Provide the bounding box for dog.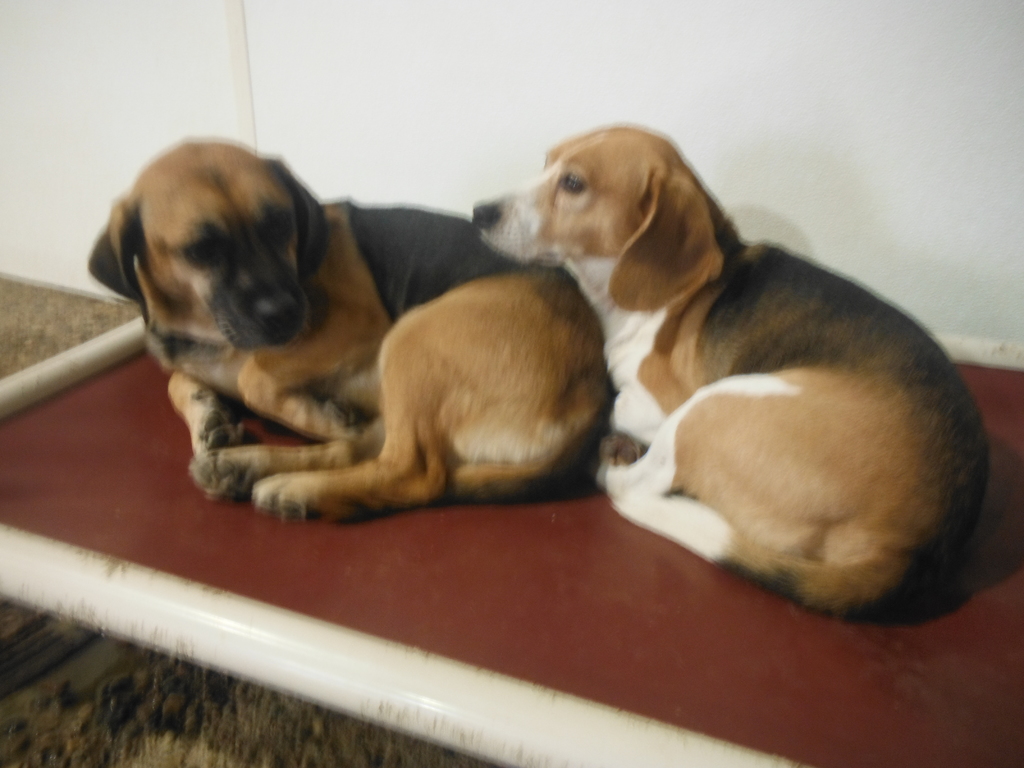
pyautogui.locateOnScreen(84, 136, 618, 527).
